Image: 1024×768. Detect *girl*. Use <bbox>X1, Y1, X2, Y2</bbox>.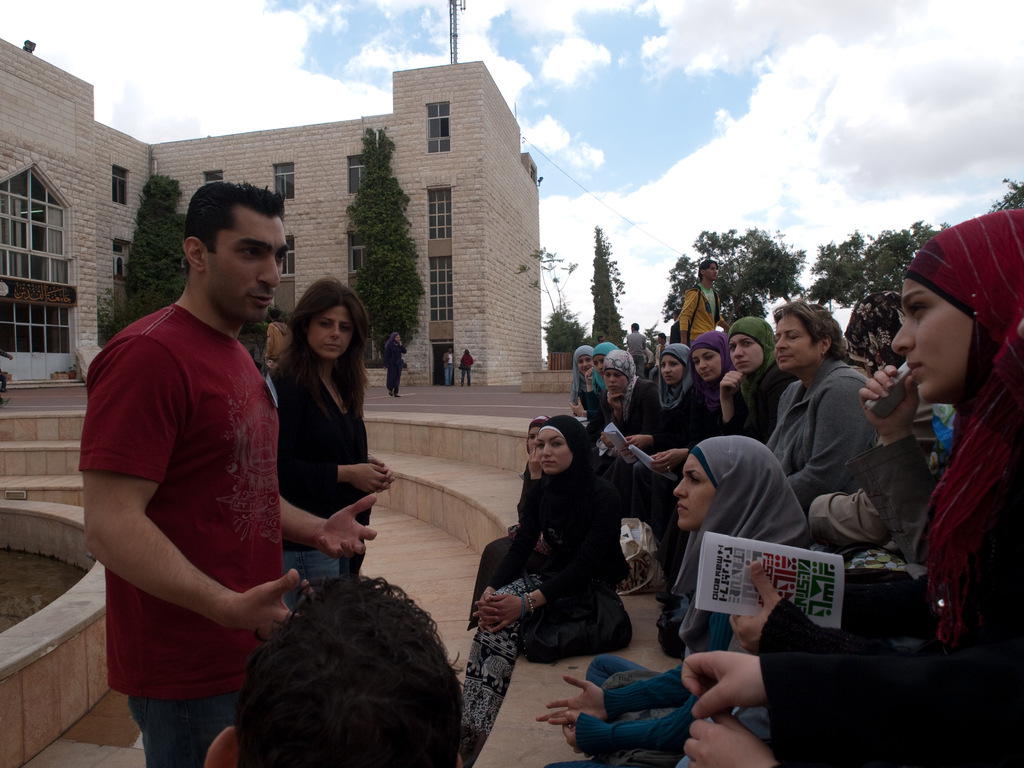
<bbox>673, 209, 1023, 767</bbox>.
